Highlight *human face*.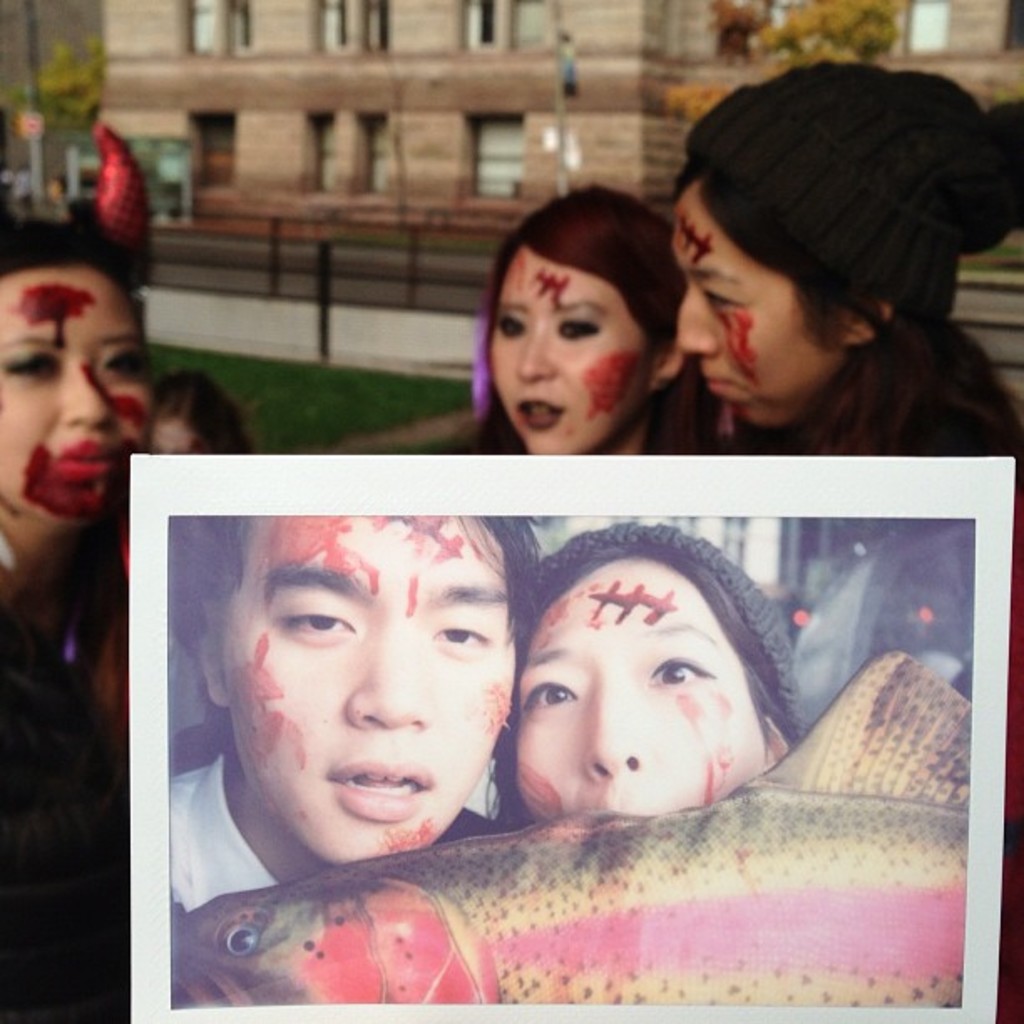
Highlighted region: box(218, 514, 515, 868).
